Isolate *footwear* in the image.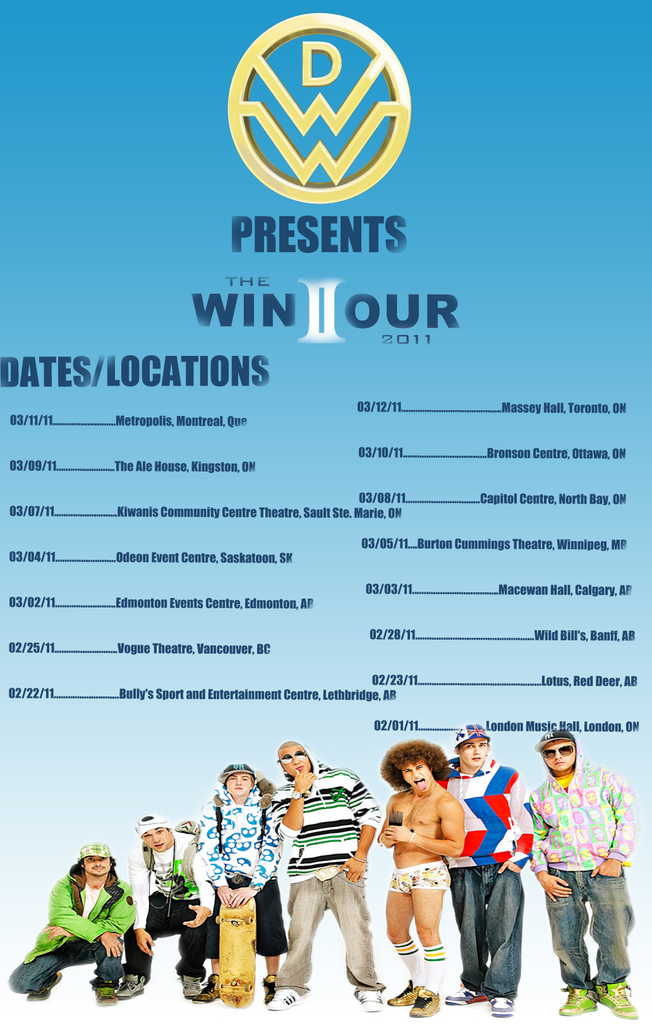
Isolated region: detection(262, 976, 274, 1000).
